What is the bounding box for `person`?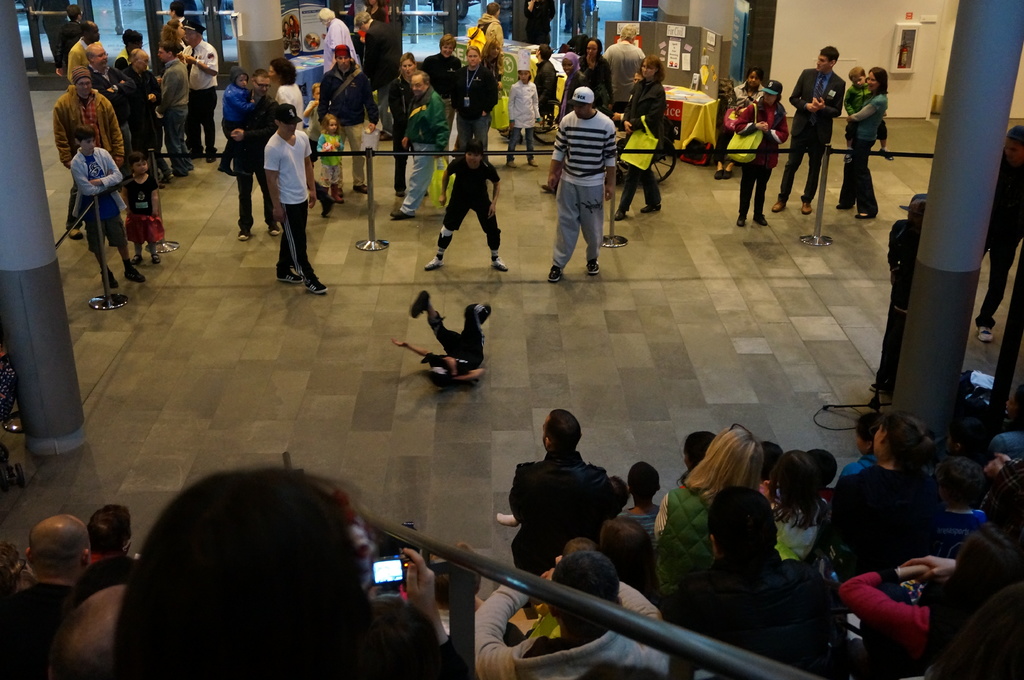
BBox(220, 68, 259, 176).
